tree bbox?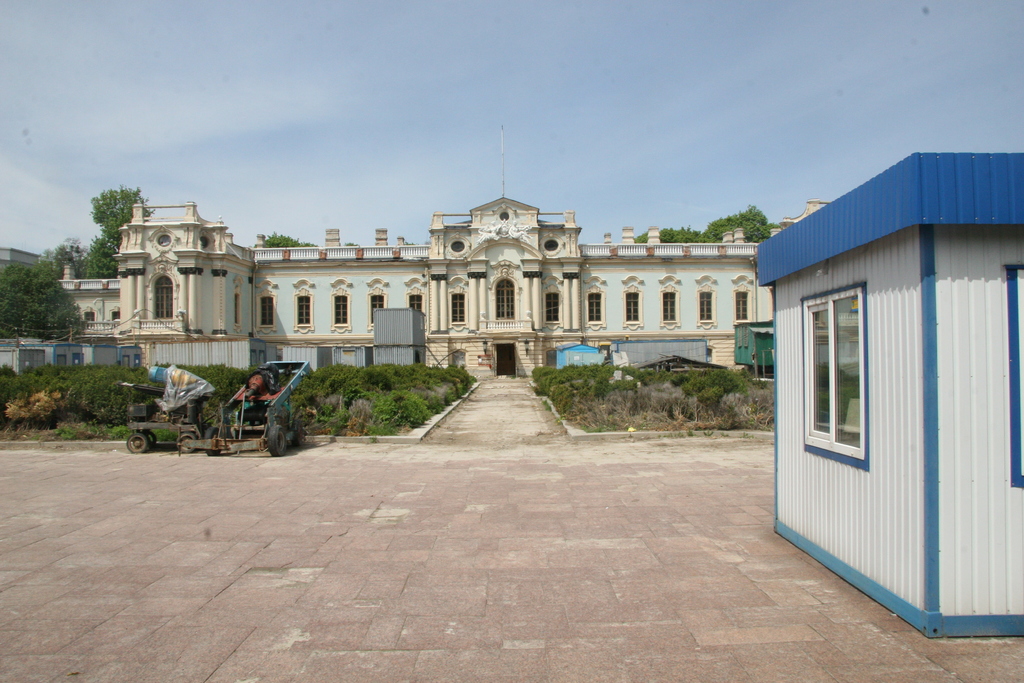
left=86, top=179, right=147, bottom=284
